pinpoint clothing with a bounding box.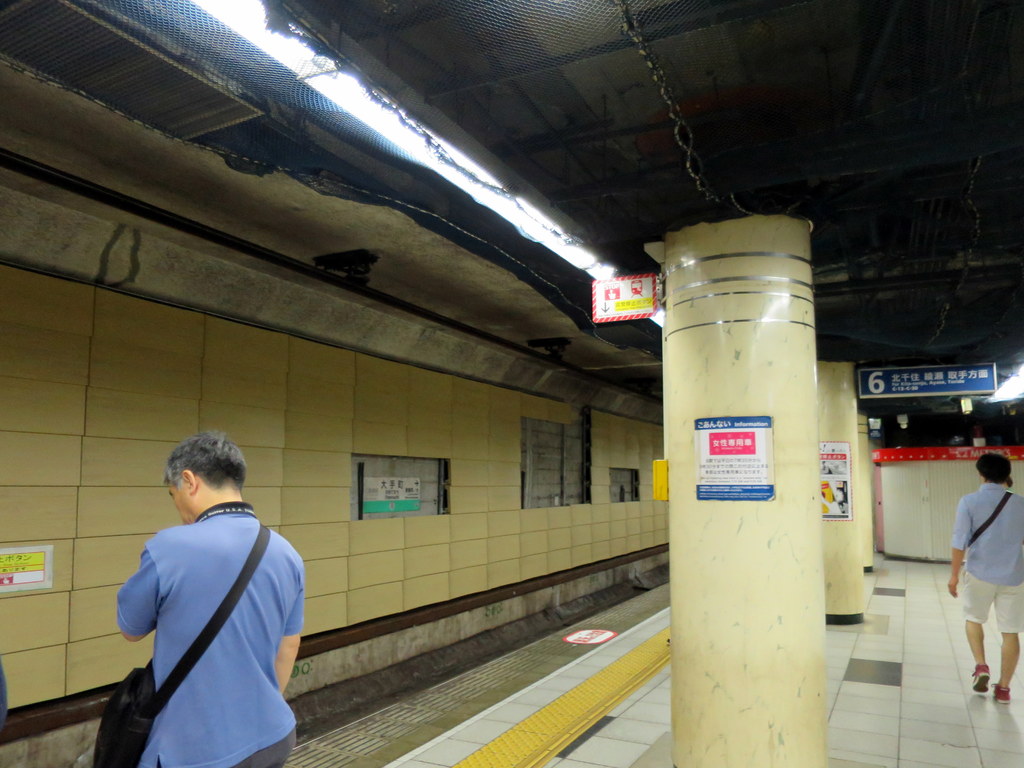
bbox=[945, 486, 1023, 639].
